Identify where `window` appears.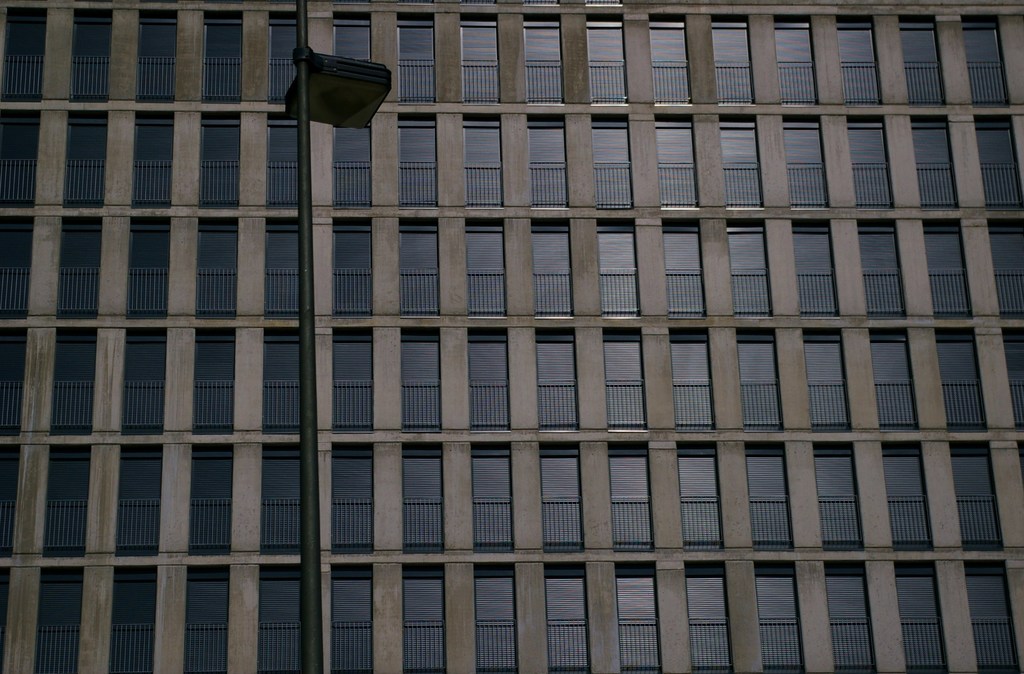
Appears at bbox=[870, 333, 917, 431].
